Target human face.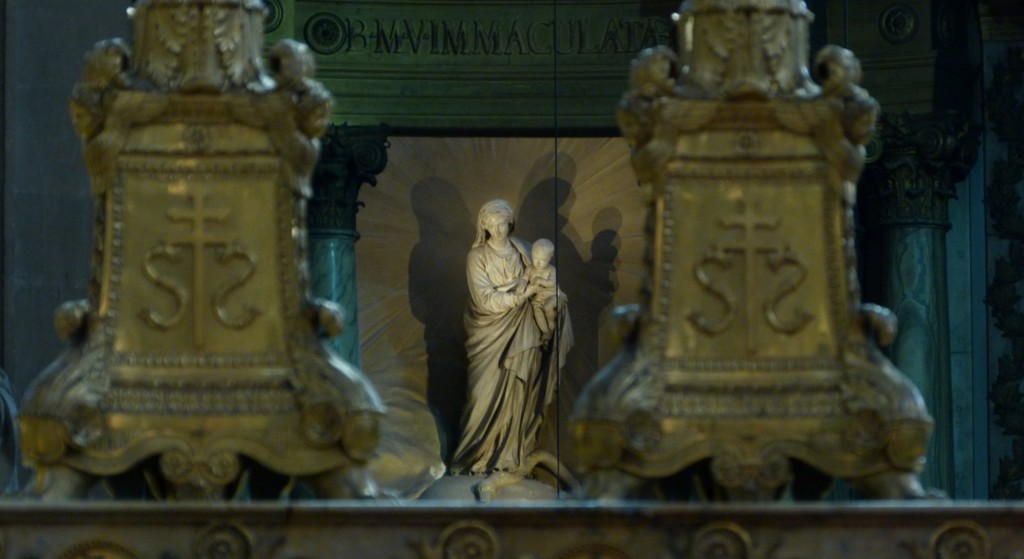
Target region: l=278, t=52, r=292, b=78.
